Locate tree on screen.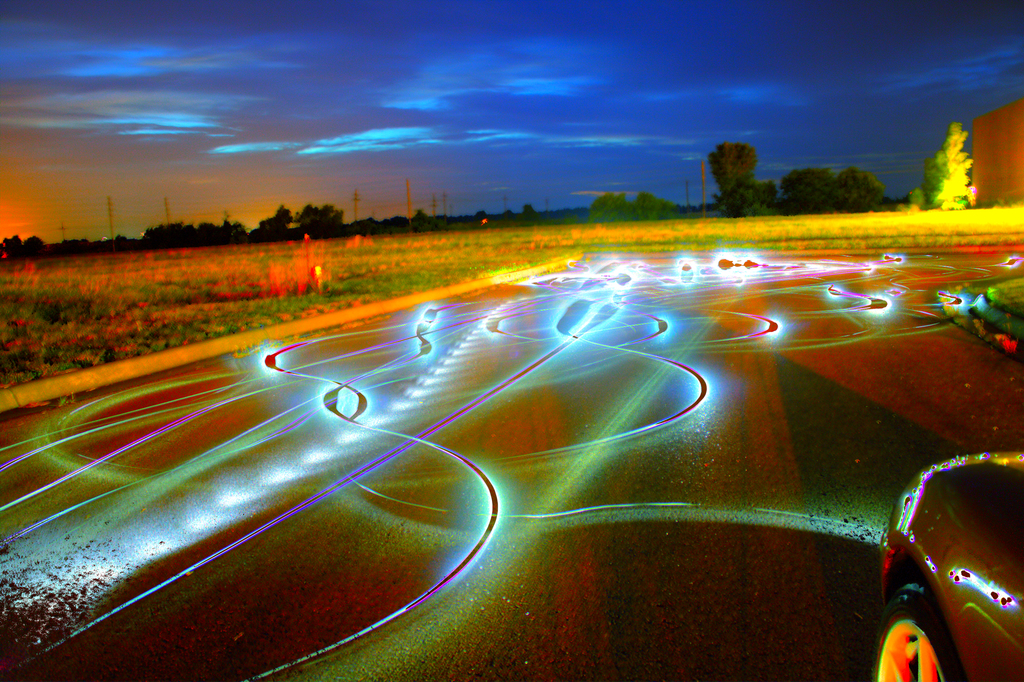
On screen at rect(724, 183, 780, 219).
